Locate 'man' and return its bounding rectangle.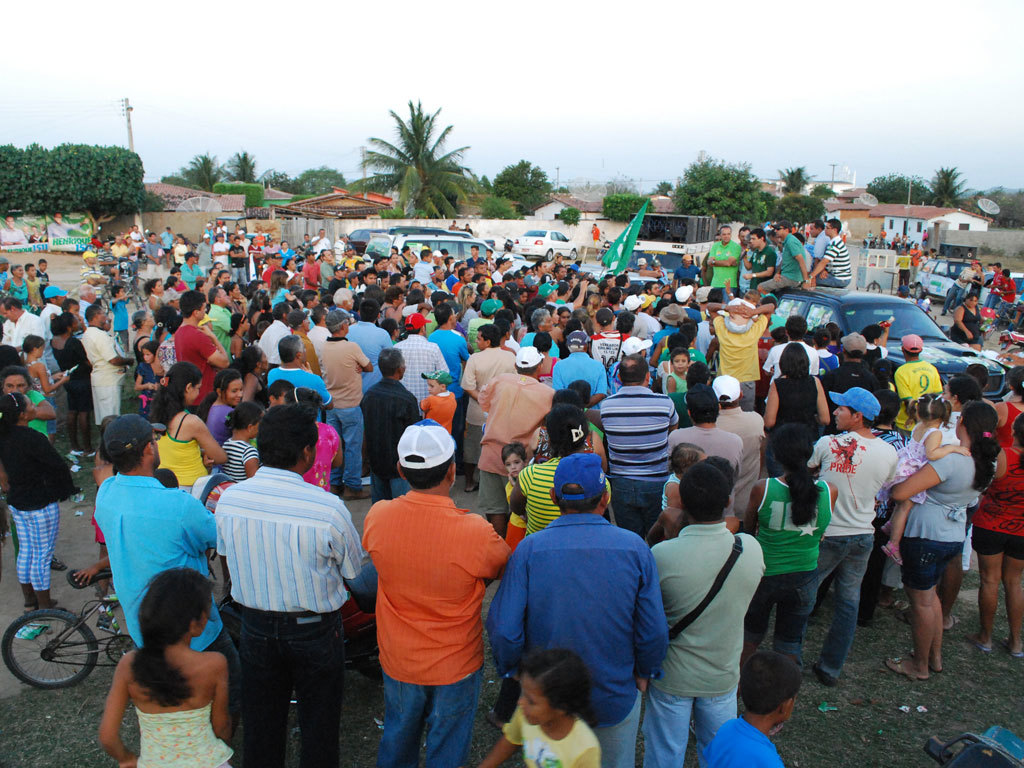
709, 299, 777, 414.
